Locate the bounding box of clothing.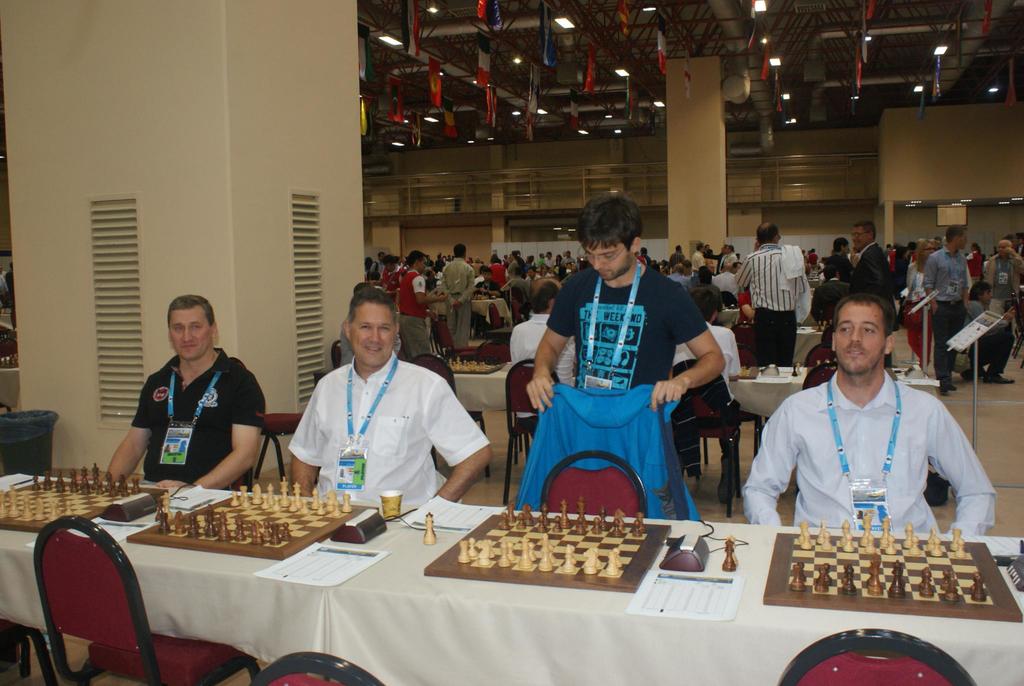
Bounding box: 640/253/653/268.
